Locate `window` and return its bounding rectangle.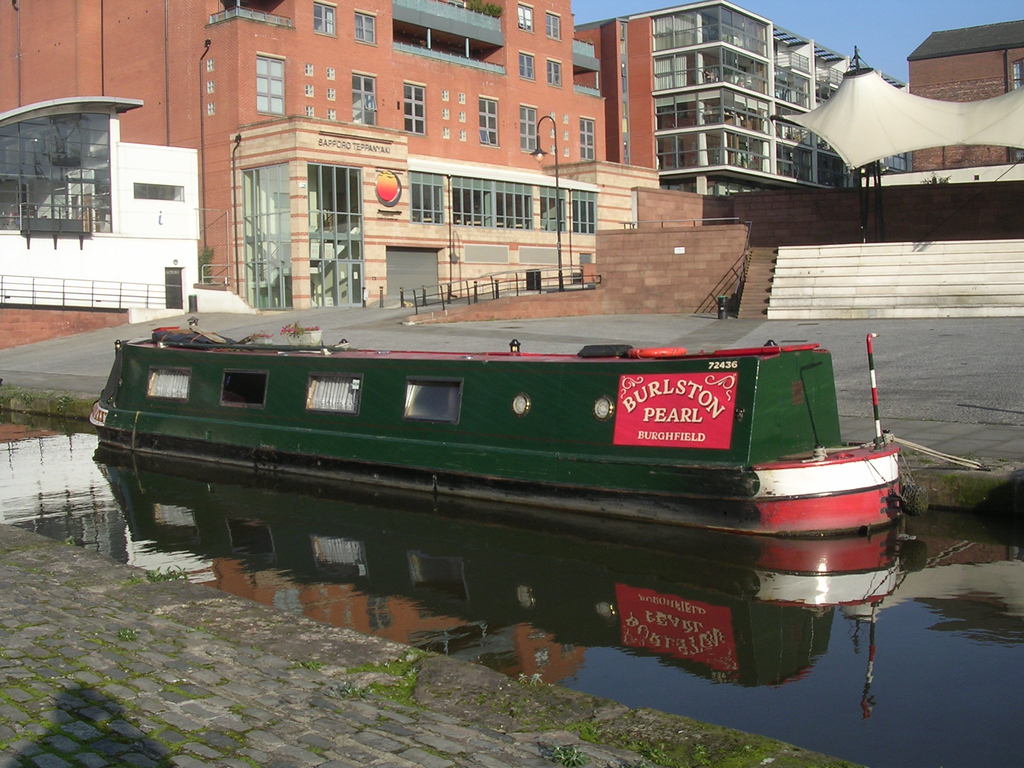
select_region(547, 13, 566, 44).
